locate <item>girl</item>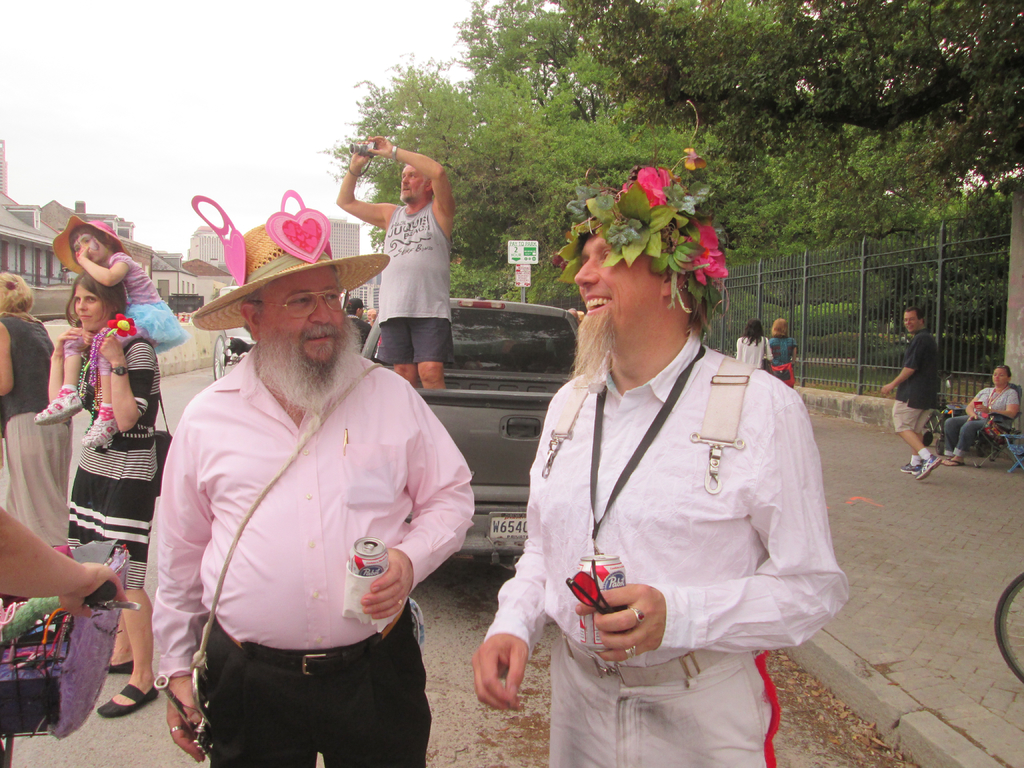
l=35, t=215, r=186, b=449
